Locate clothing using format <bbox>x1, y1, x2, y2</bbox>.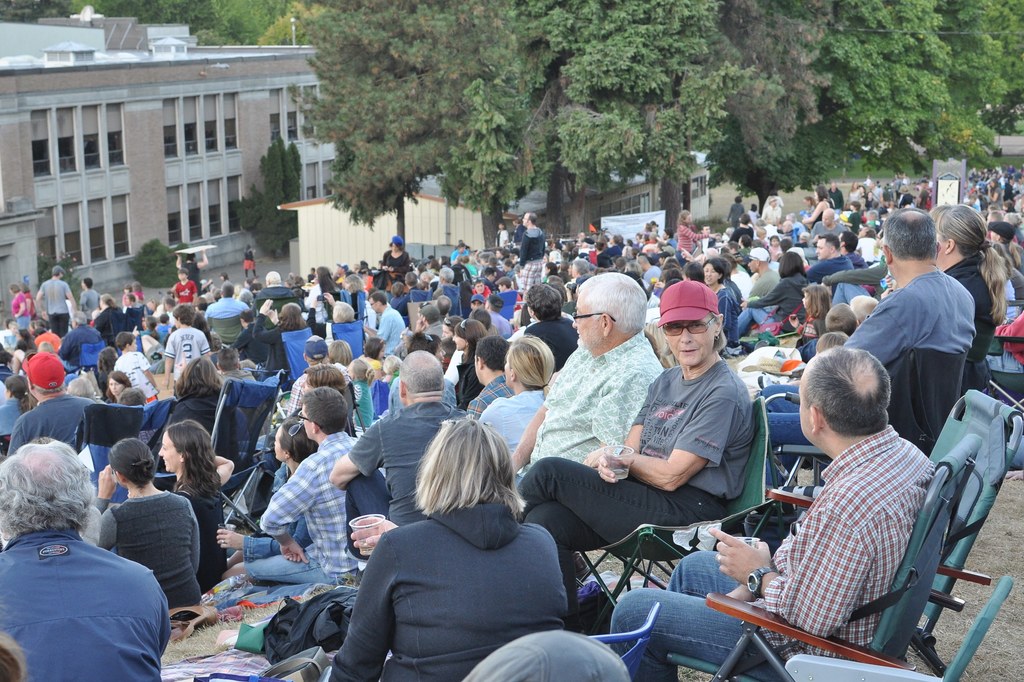
<bbox>470, 264, 481, 274</bbox>.
